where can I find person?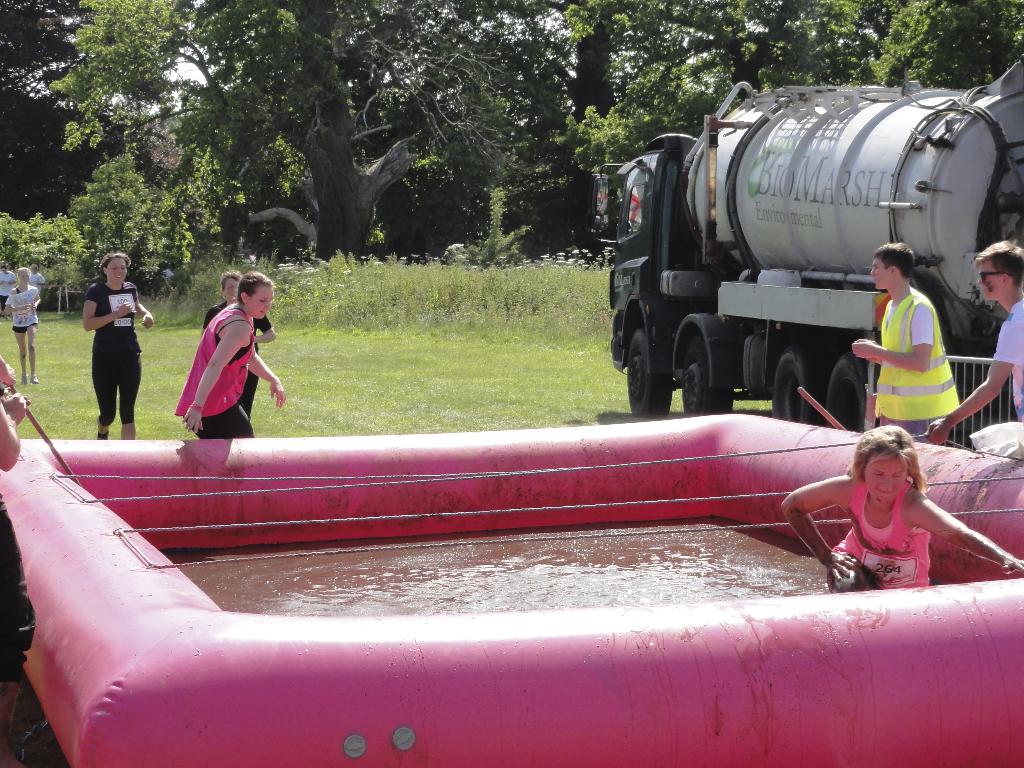
You can find it at l=0, t=261, r=19, b=321.
